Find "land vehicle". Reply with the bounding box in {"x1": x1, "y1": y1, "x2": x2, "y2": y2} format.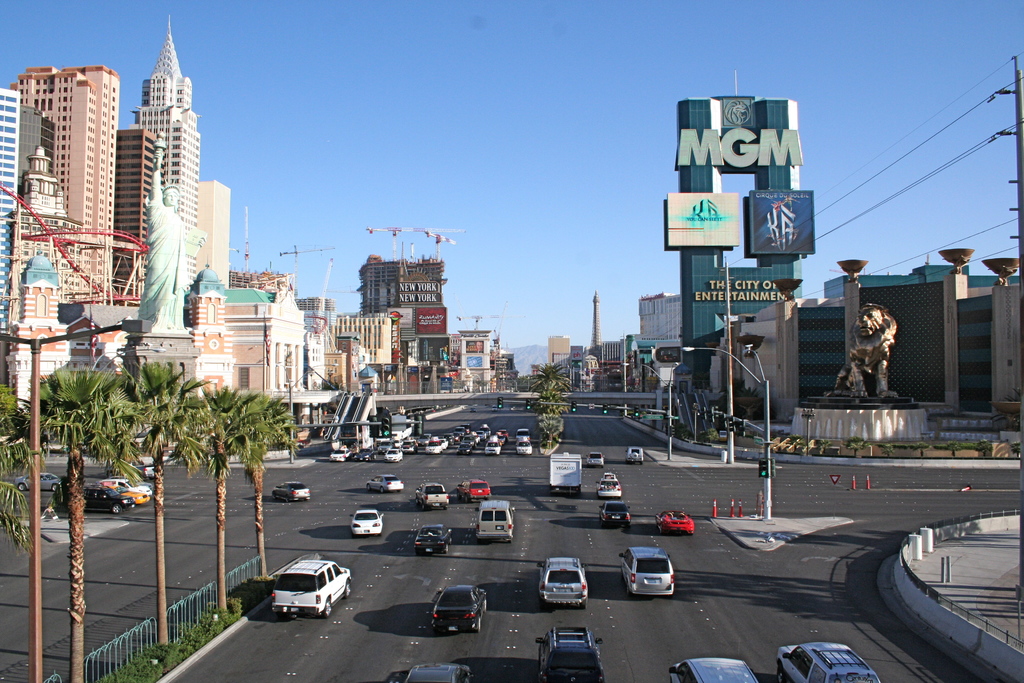
{"x1": 81, "y1": 484, "x2": 133, "y2": 513}.
